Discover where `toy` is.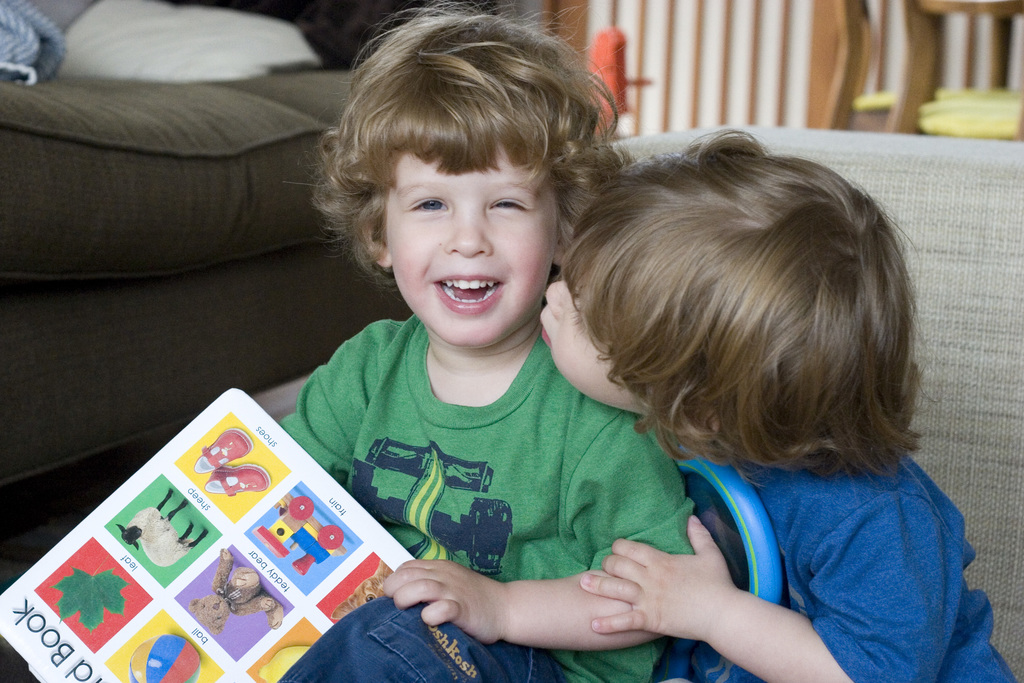
Discovered at (left=253, top=496, right=345, bottom=573).
